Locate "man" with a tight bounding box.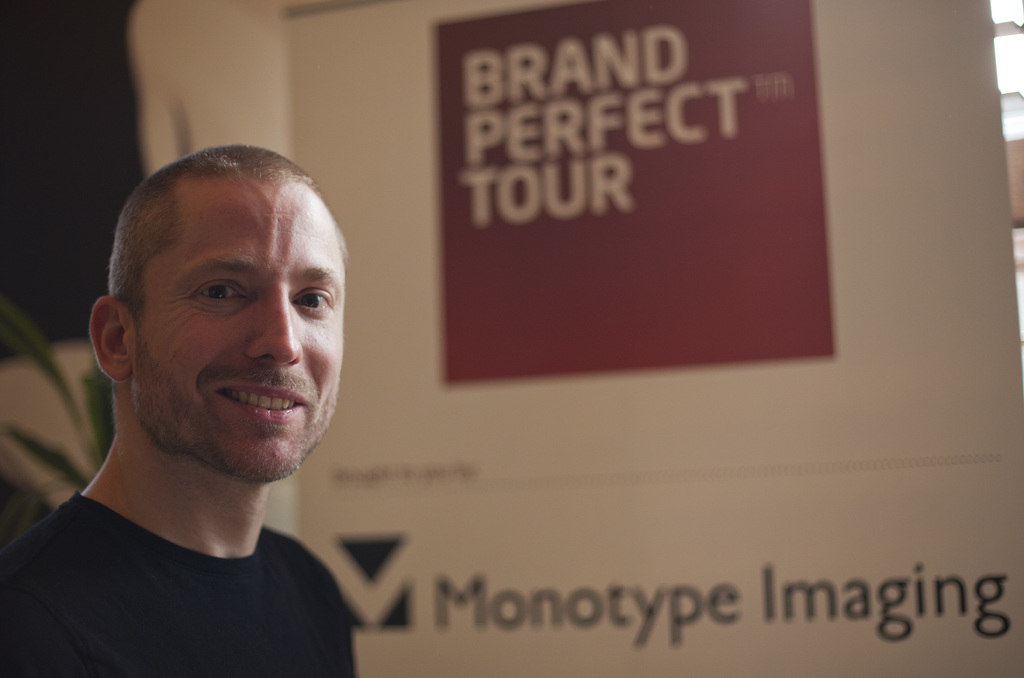
left=0, top=144, right=355, bottom=677.
